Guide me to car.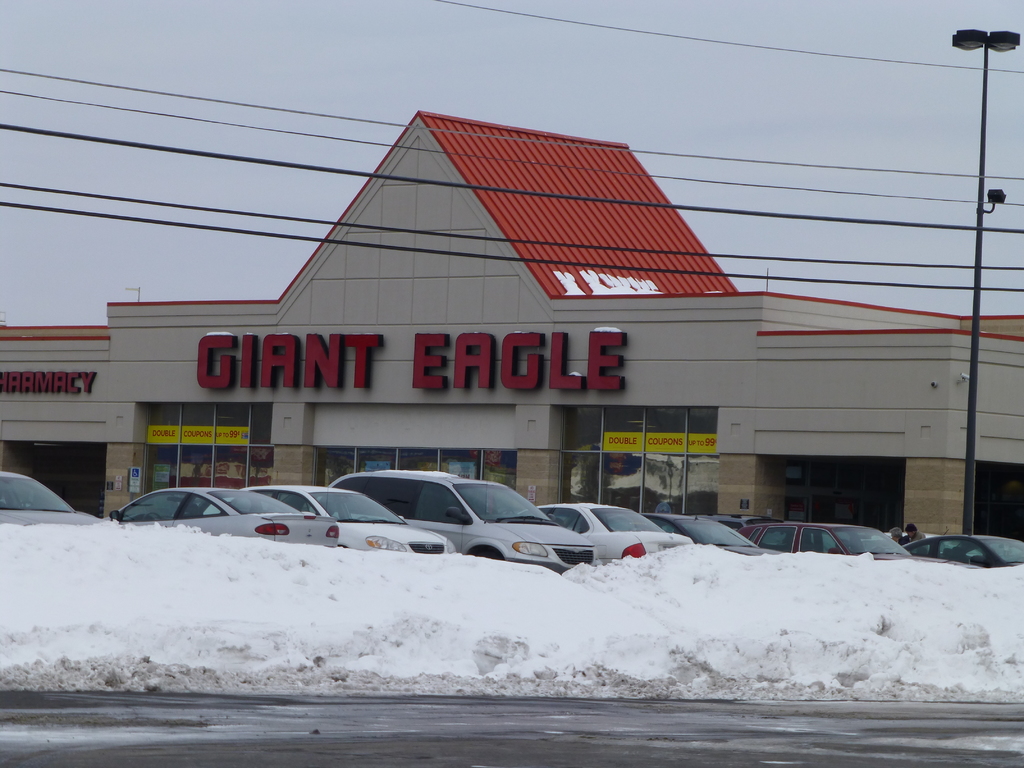
Guidance: BBox(113, 483, 348, 549).
